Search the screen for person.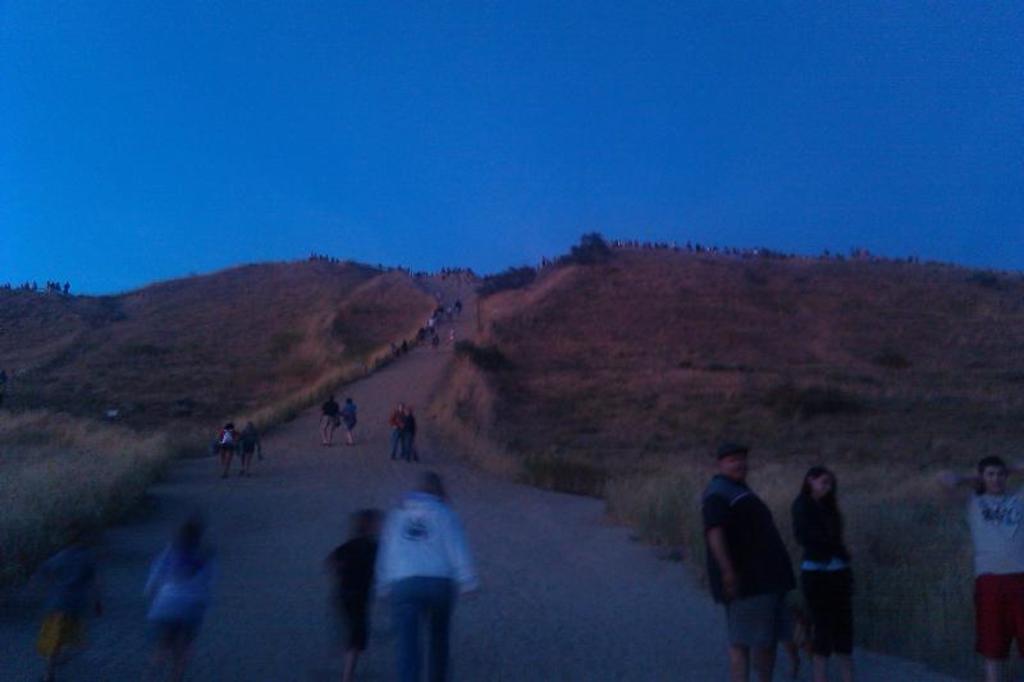
Found at 410:417:426:459.
